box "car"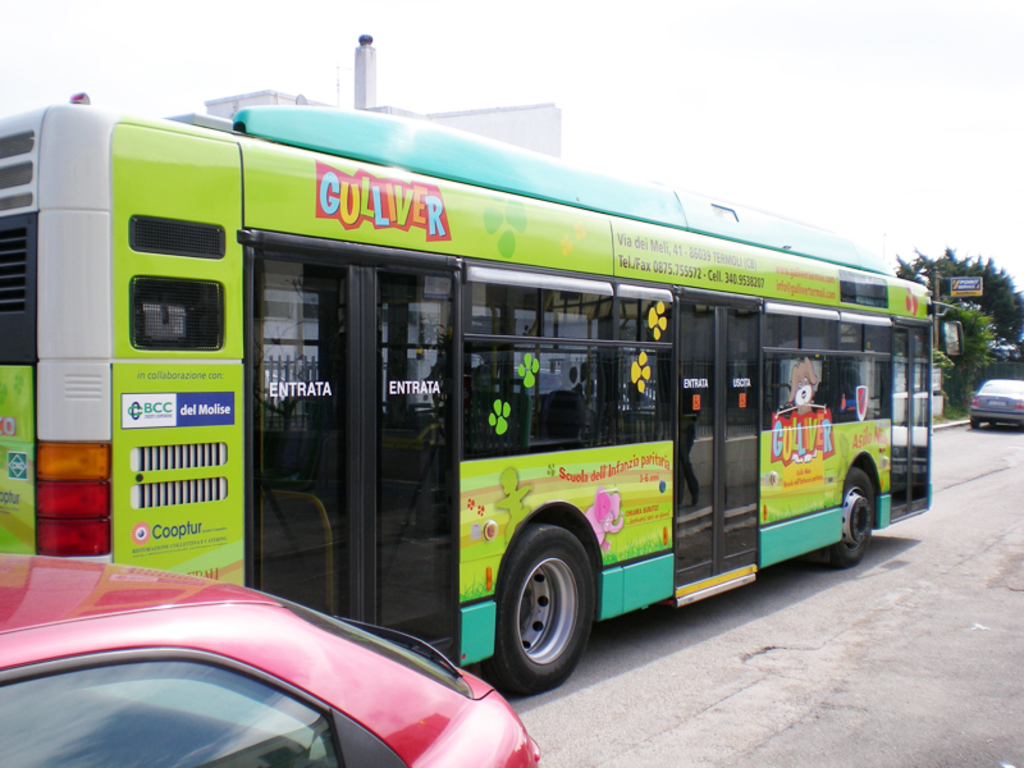
[x1=968, y1=380, x2=1023, y2=429]
